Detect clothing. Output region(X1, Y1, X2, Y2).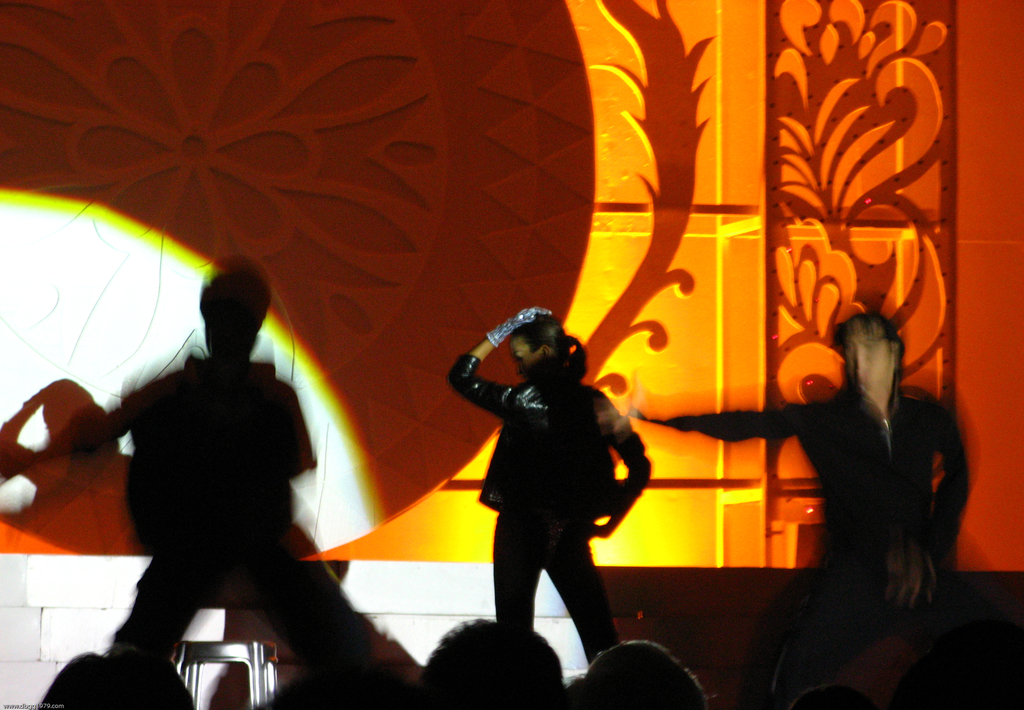
region(723, 309, 961, 648).
